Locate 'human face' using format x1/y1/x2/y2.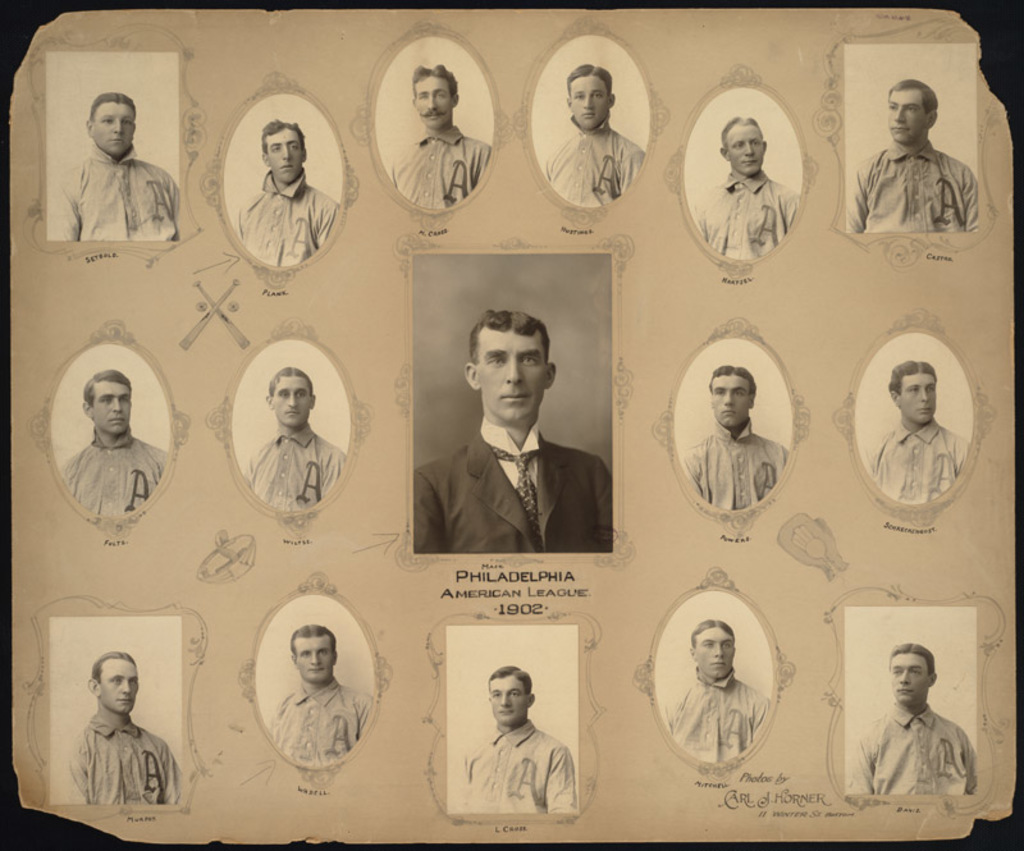
732/127/764/179.
